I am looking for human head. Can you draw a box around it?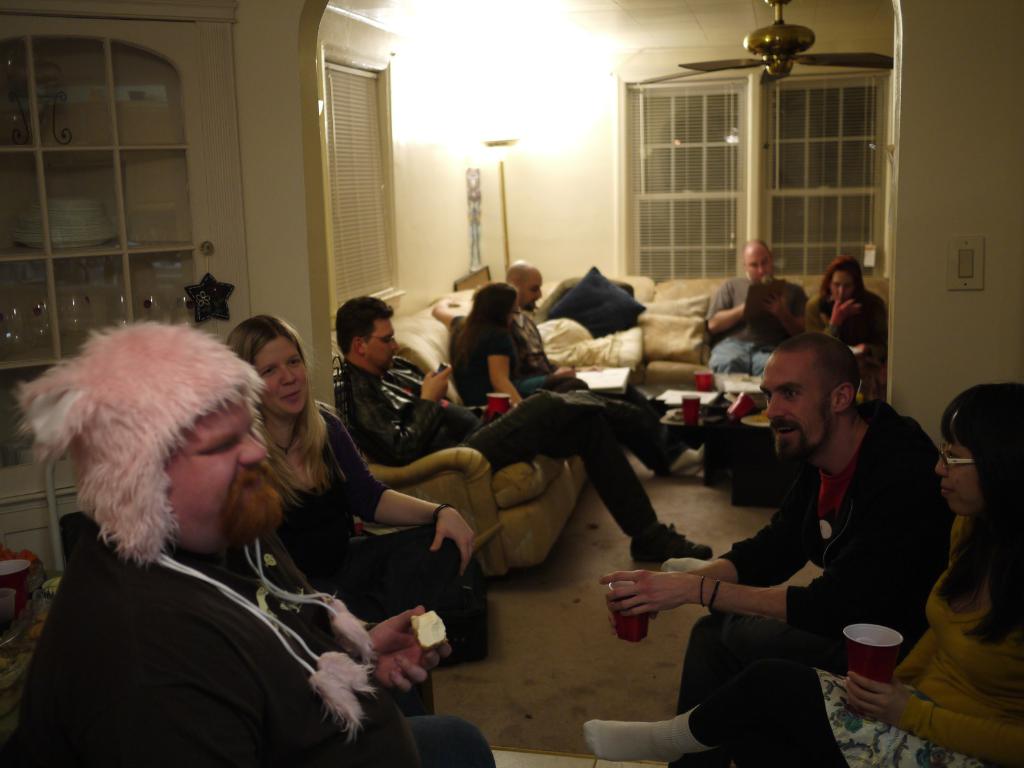
Sure, the bounding box is (935, 390, 1023, 522).
